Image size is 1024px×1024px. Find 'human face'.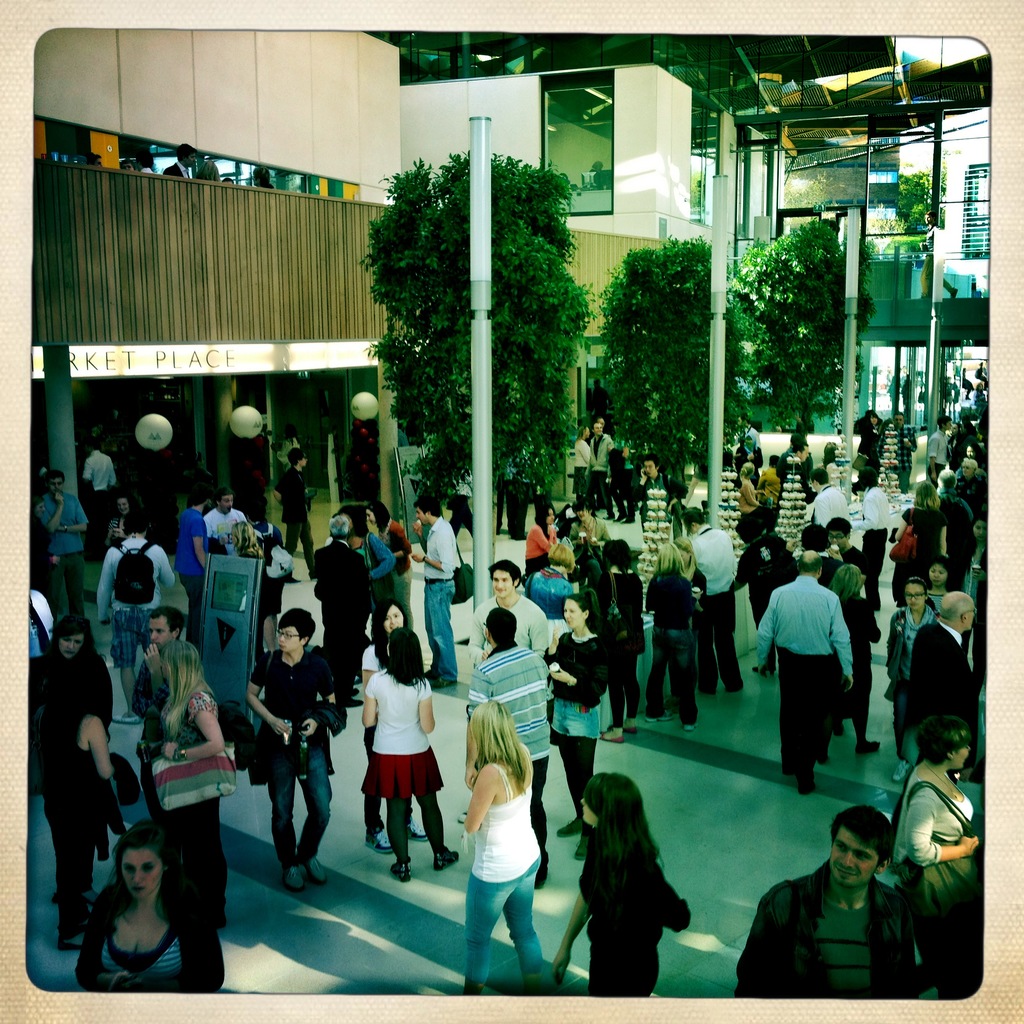
[left=959, top=463, right=977, bottom=476].
